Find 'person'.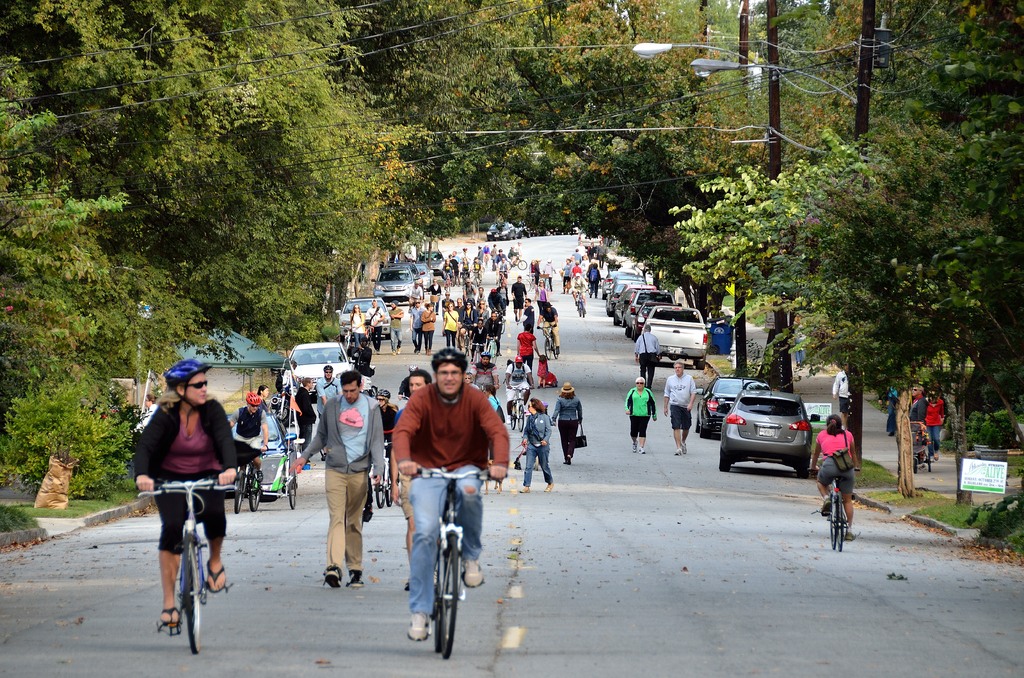
[x1=536, y1=351, x2=550, y2=389].
